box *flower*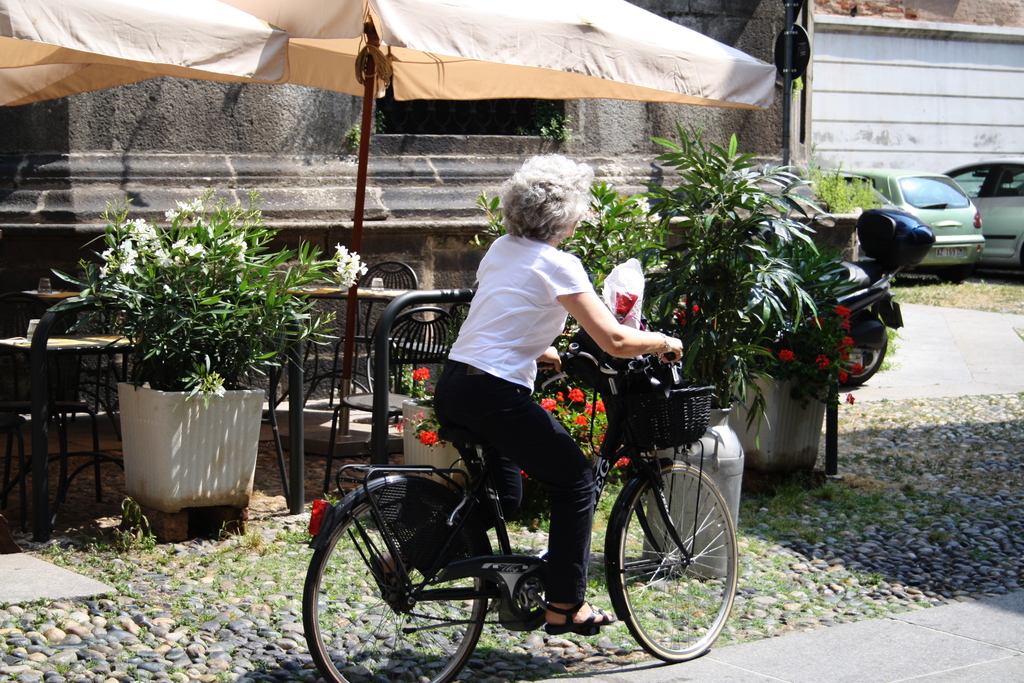
rect(836, 372, 846, 385)
